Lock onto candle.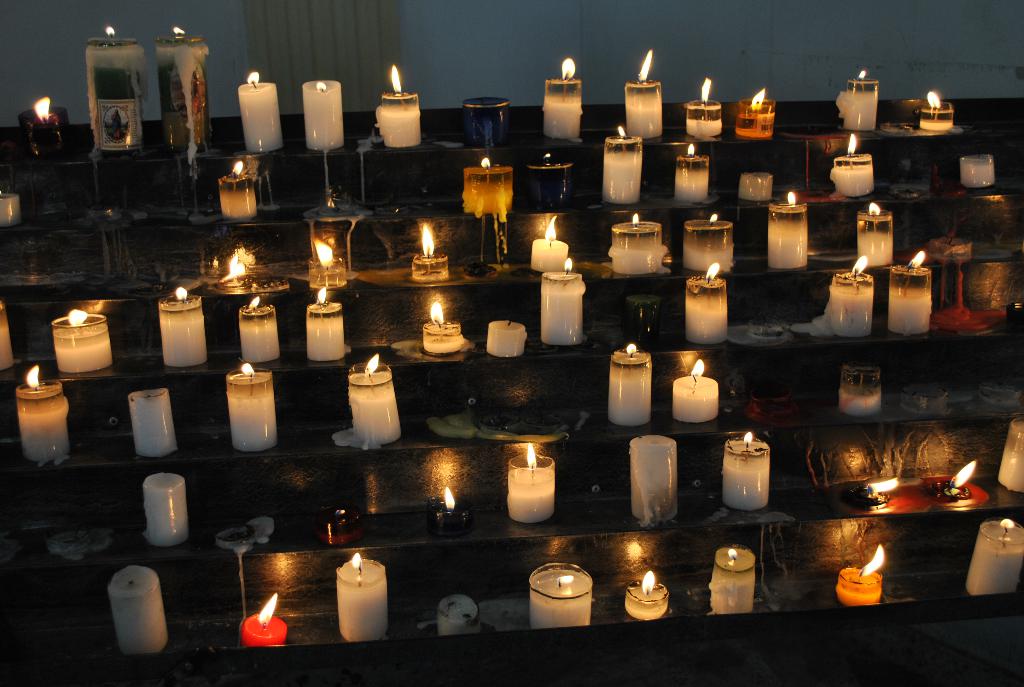
Locked: [left=337, top=546, right=390, bottom=644].
